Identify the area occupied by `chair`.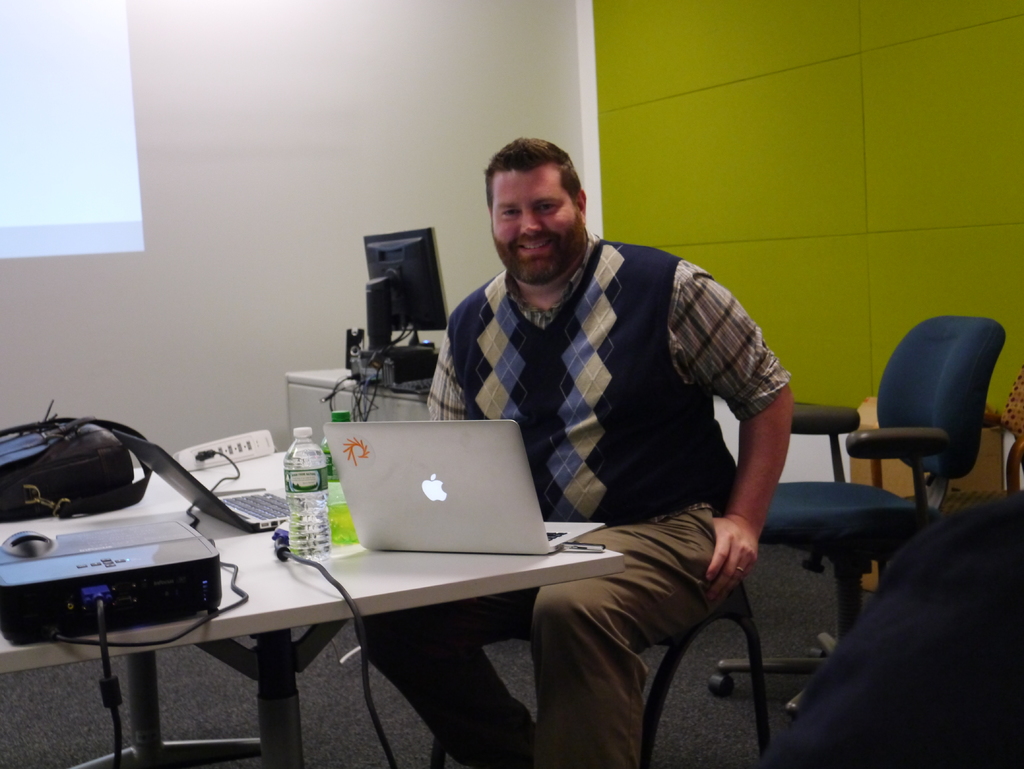
Area: [left=794, top=347, right=1002, bottom=551].
